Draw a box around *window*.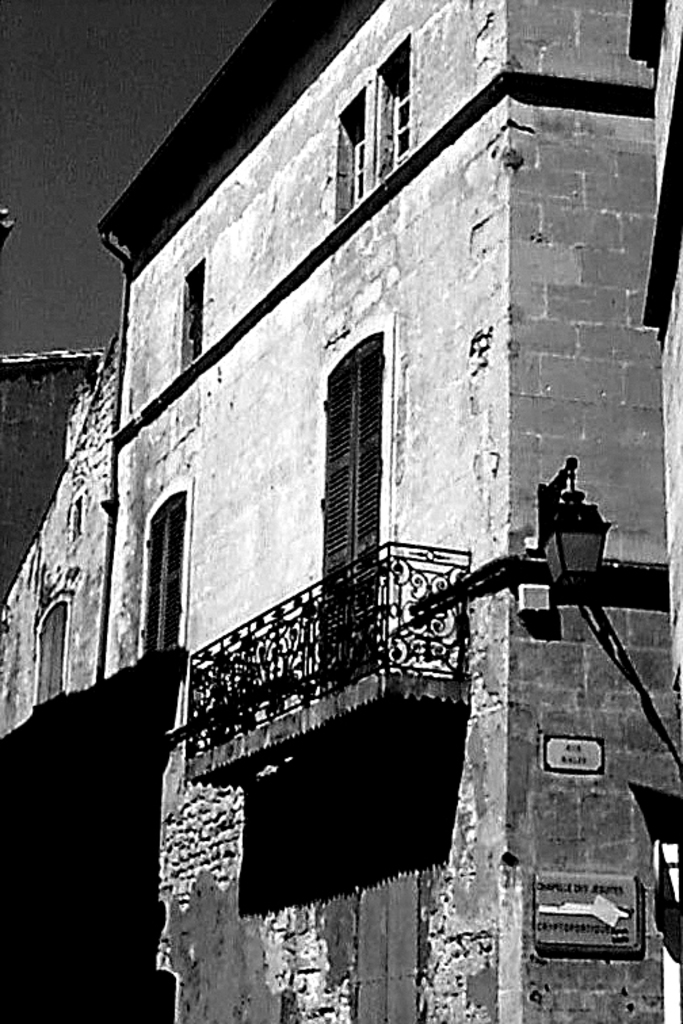
[145, 500, 184, 654].
